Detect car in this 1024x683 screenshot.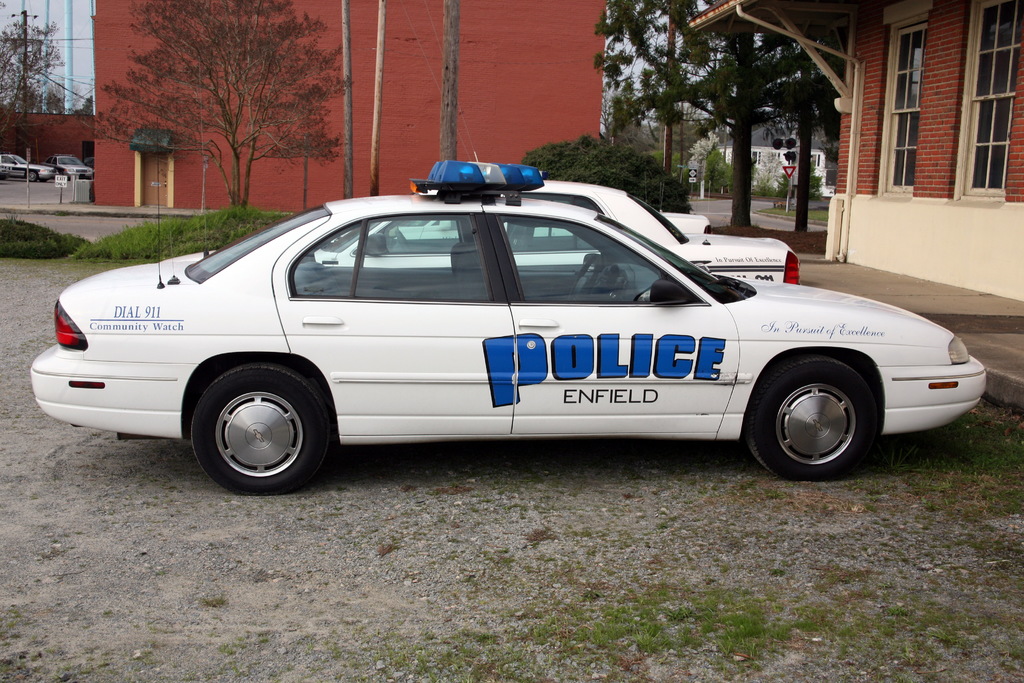
Detection: BBox(42, 152, 92, 176).
